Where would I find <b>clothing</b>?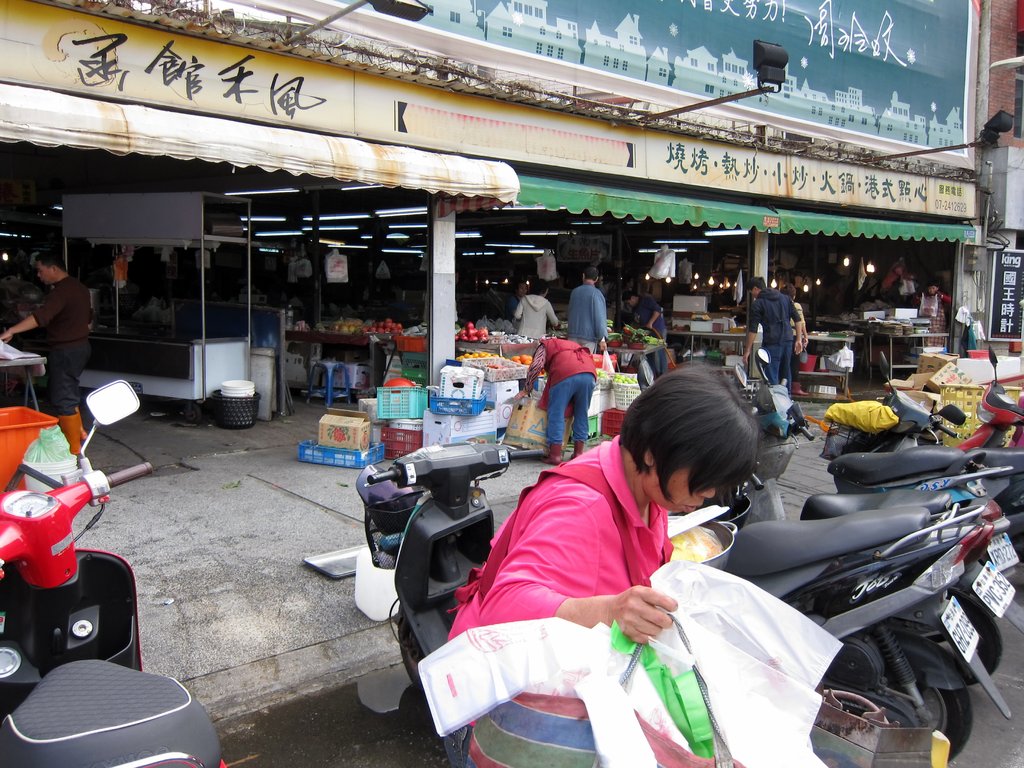
At left=505, top=292, right=522, bottom=320.
